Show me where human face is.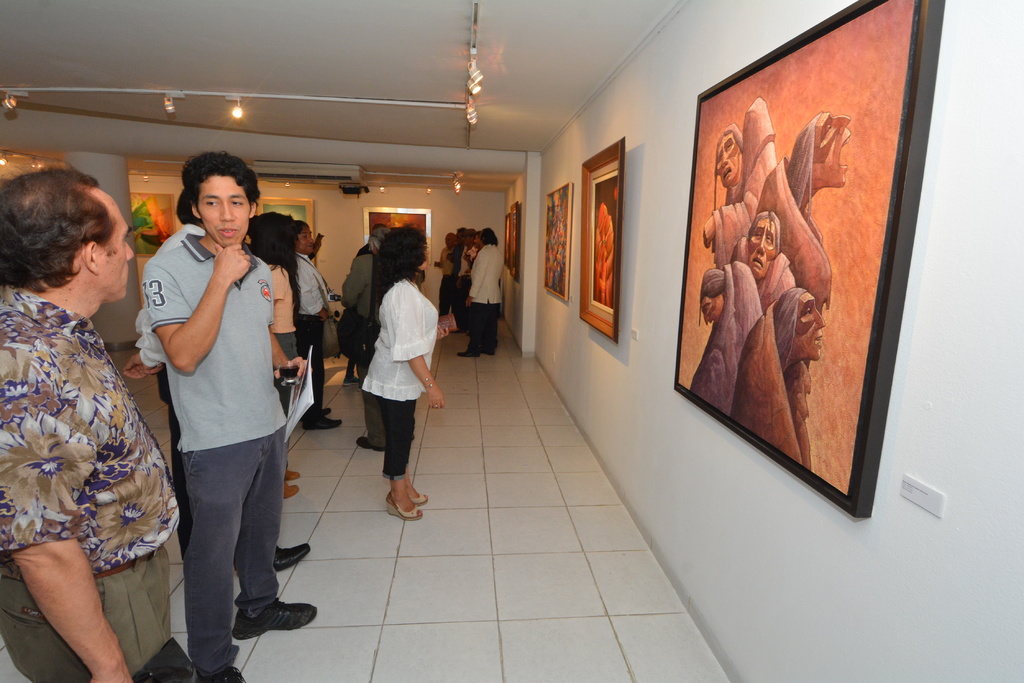
human face is at [94, 197, 135, 303].
